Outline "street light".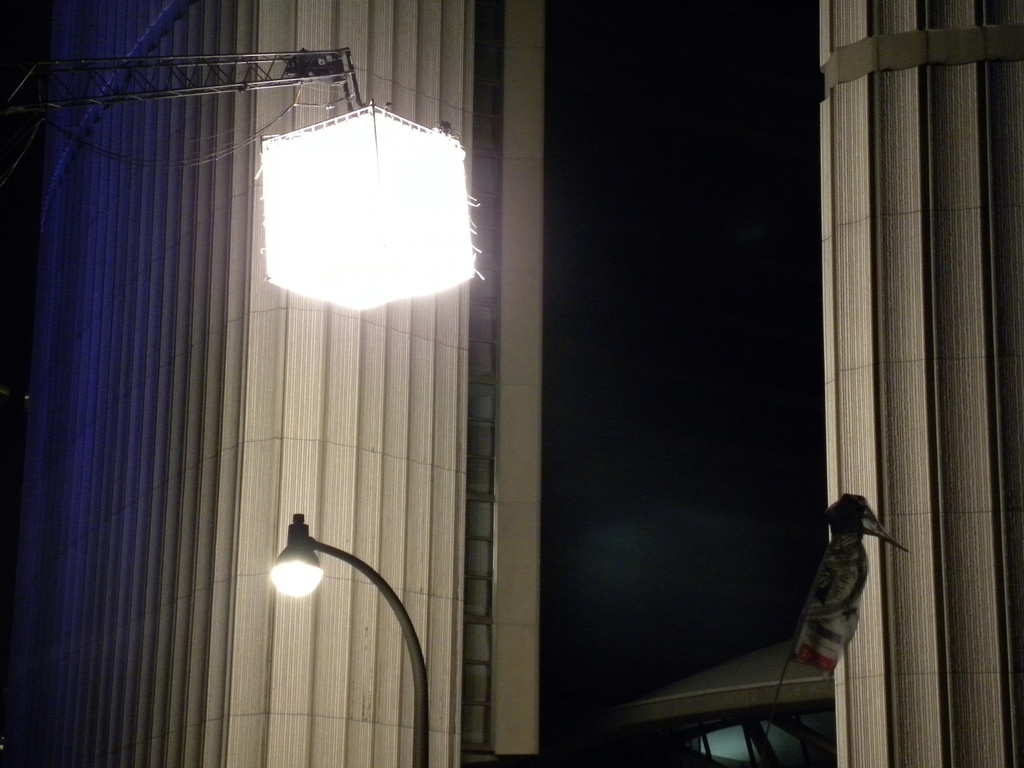
Outline: pyautogui.locateOnScreen(259, 496, 428, 767).
